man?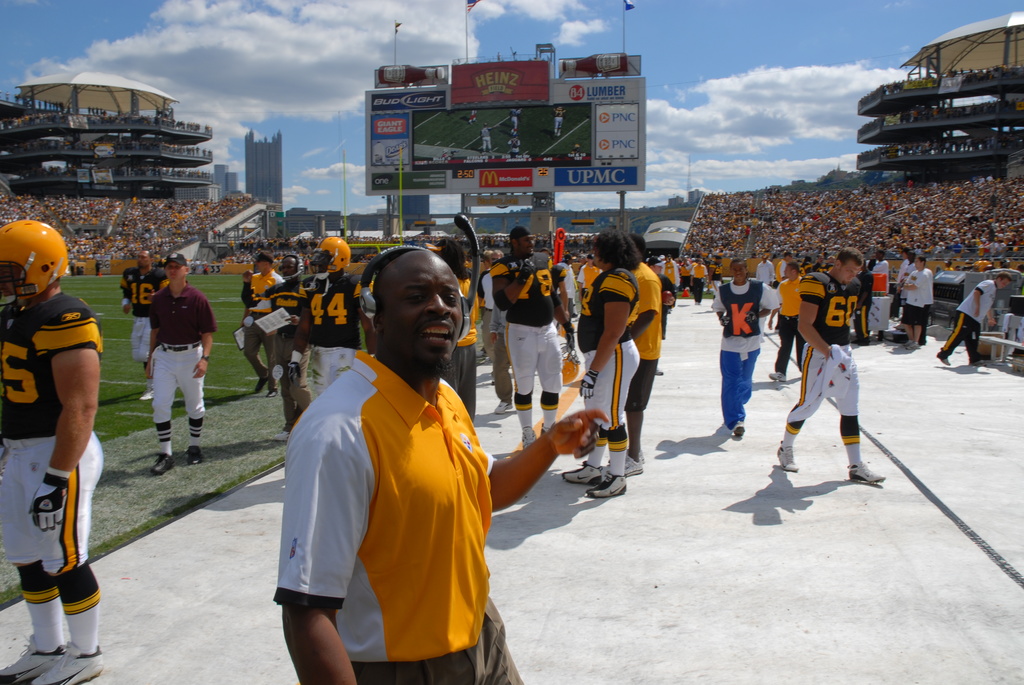
{"x1": 144, "y1": 255, "x2": 215, "y2": 472}
